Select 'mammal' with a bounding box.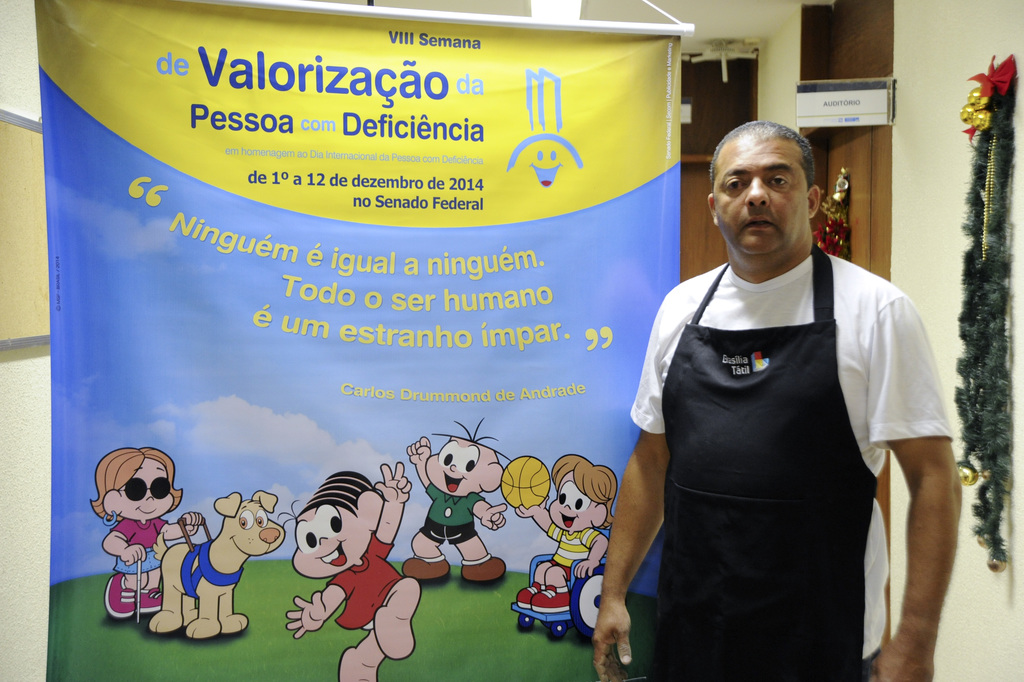
locate(88, 440, 204, 616).
